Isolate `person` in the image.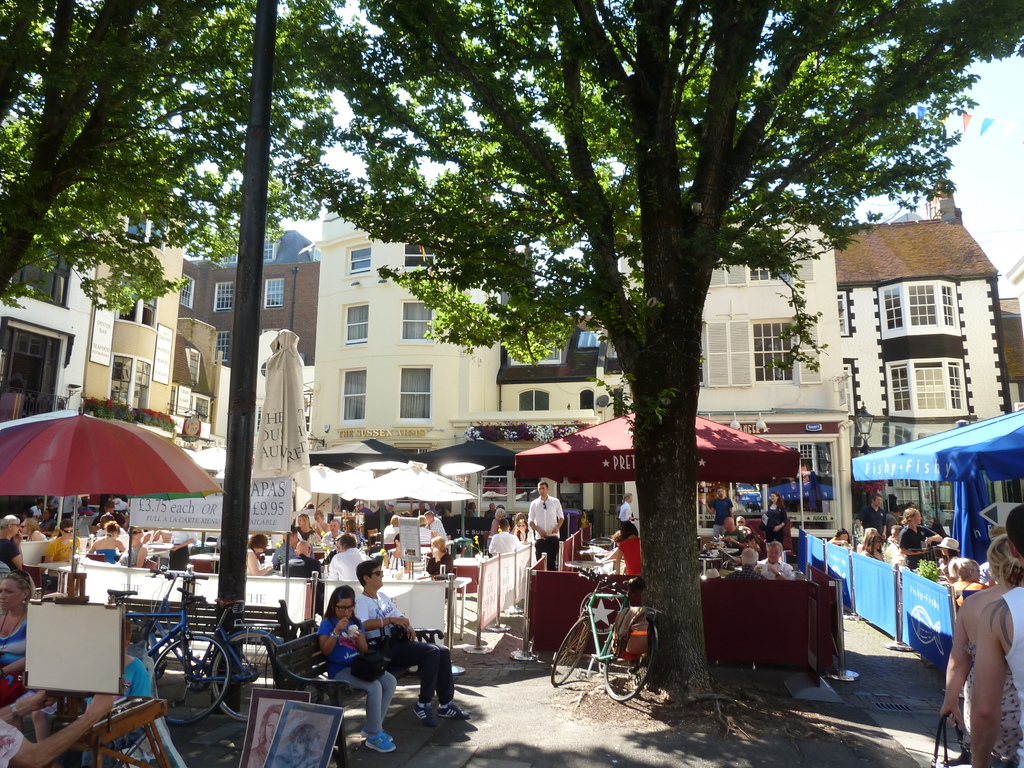
Isolated region: x1=292 y1=512 x2=316 y2=545.
